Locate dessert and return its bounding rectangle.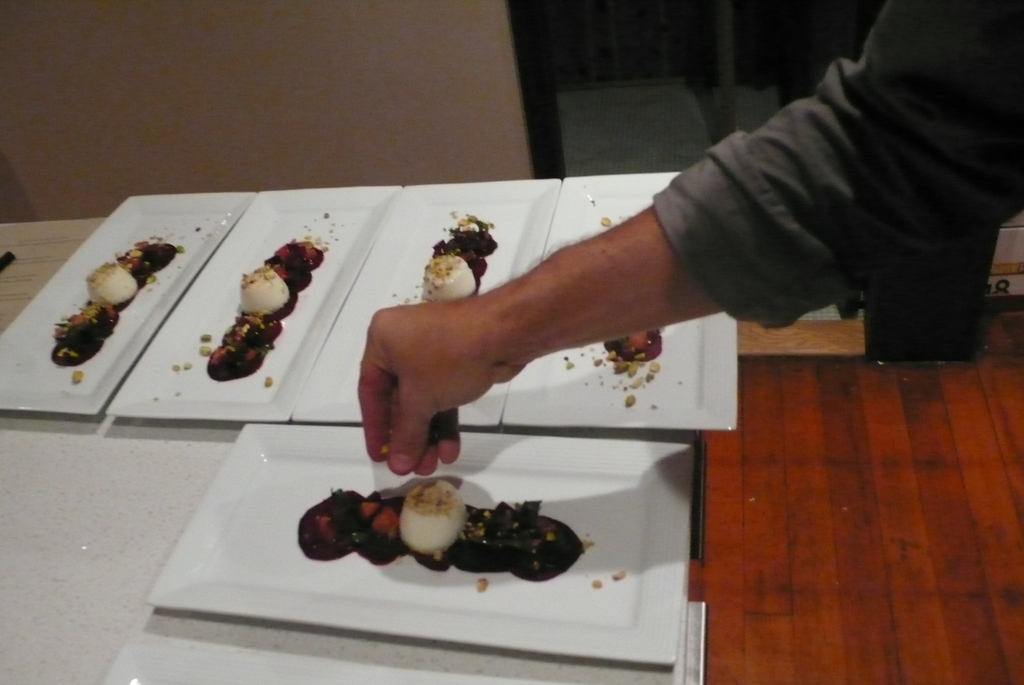
rect(206, 243, 333, 378).
